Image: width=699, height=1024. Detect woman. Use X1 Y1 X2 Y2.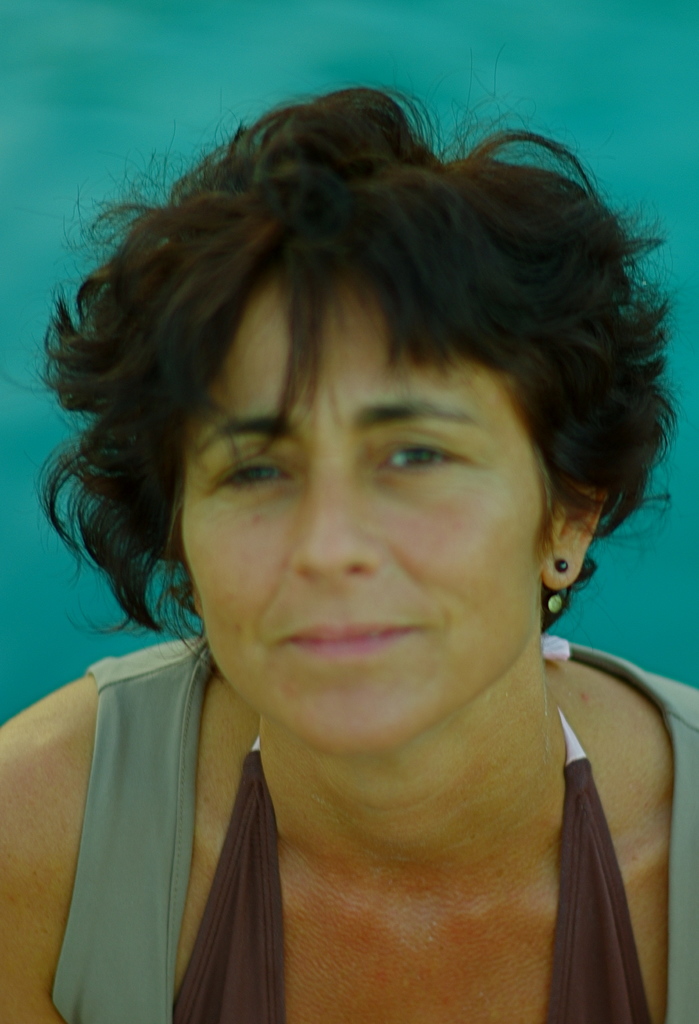
0 83 698 1023.
